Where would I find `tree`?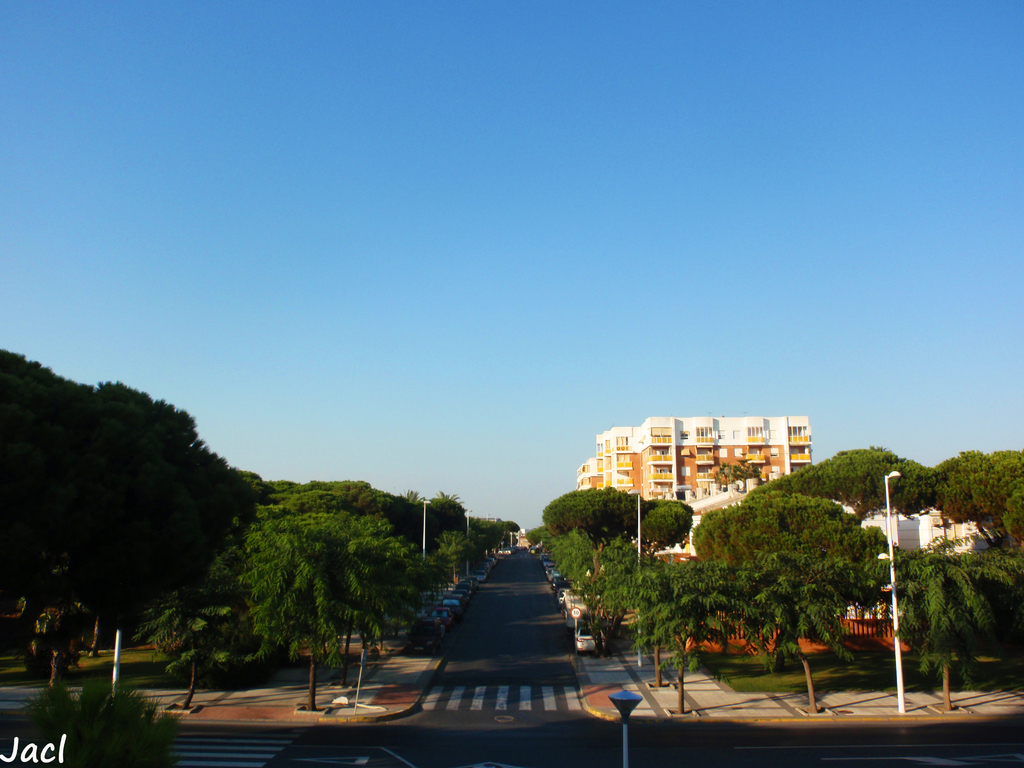
At Rect(587, 537, 644, 660).
